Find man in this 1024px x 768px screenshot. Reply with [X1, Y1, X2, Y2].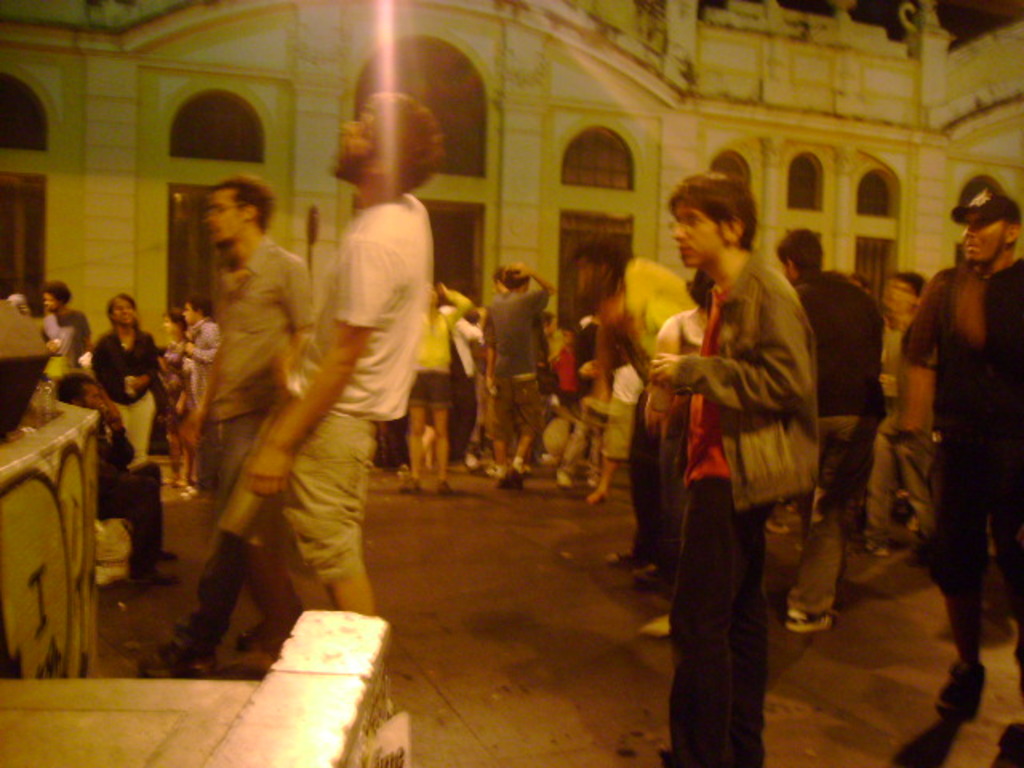
[624, 168, 837, 747].
